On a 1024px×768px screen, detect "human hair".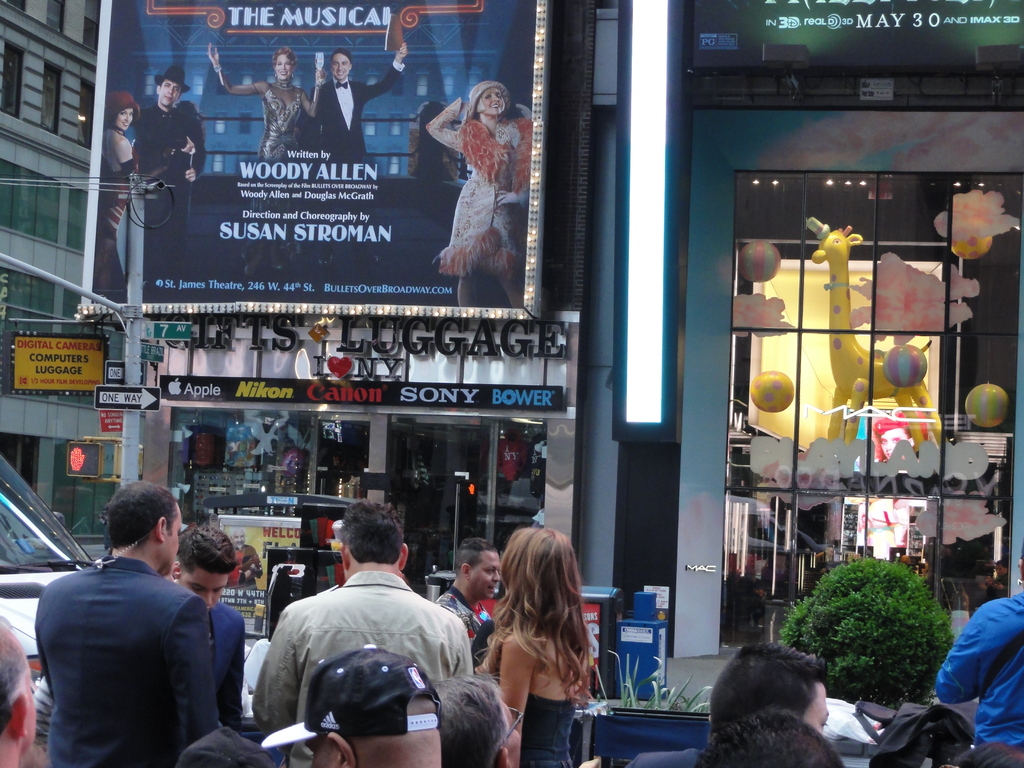
region(0, 624, 34, 729).
